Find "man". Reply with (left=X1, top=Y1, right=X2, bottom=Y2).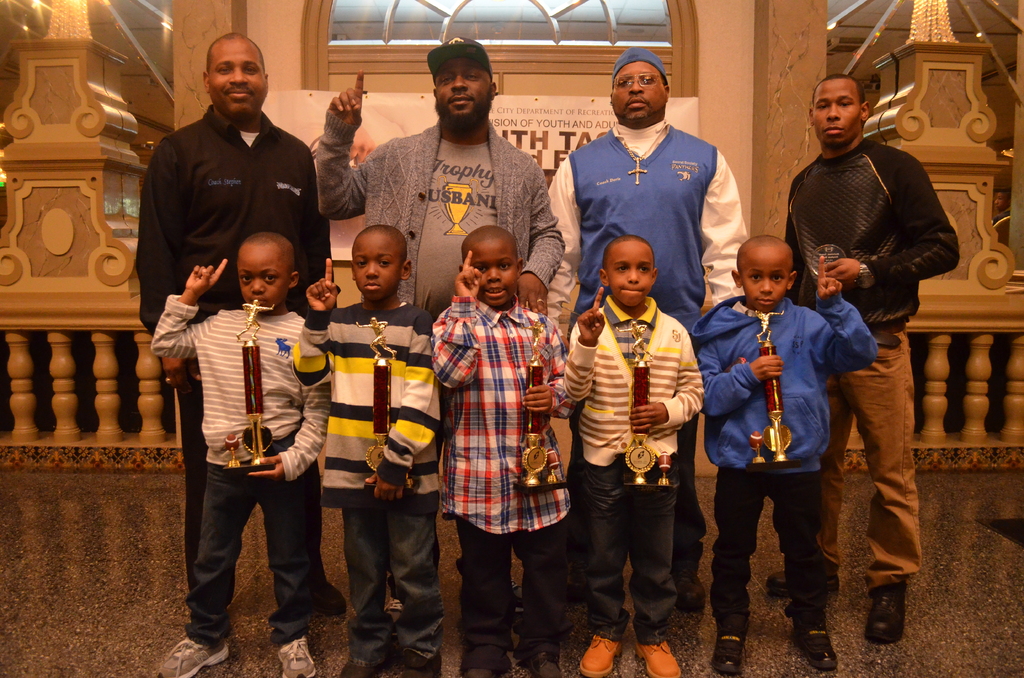
(left=546, top=48, right=749, bottom=615).
